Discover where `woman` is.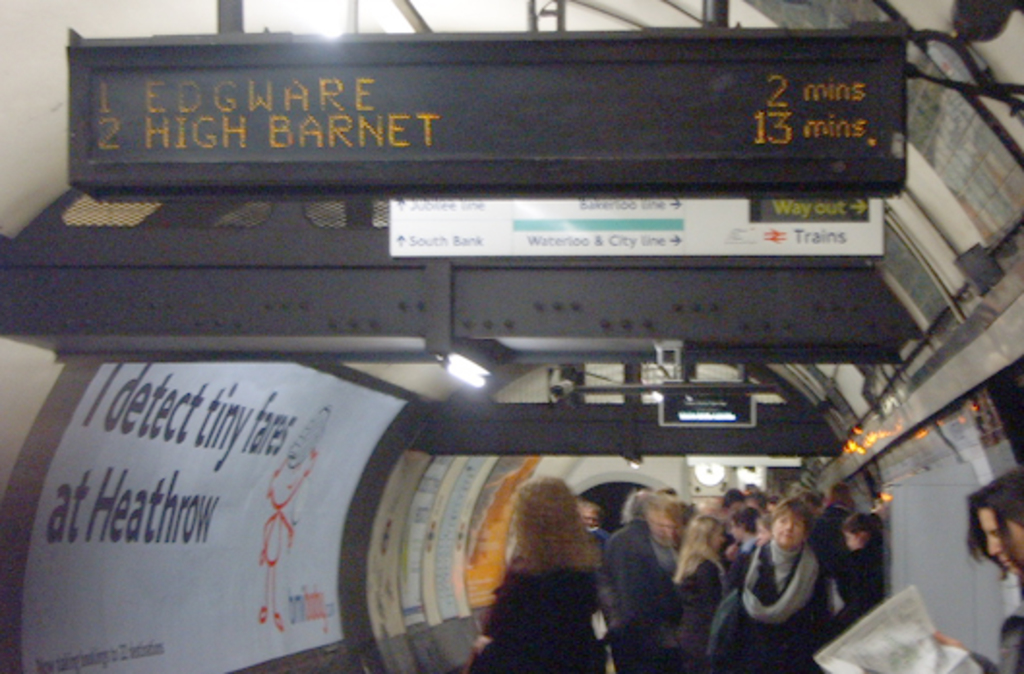
Discovered at rect(921, 463, 1022, 672).
